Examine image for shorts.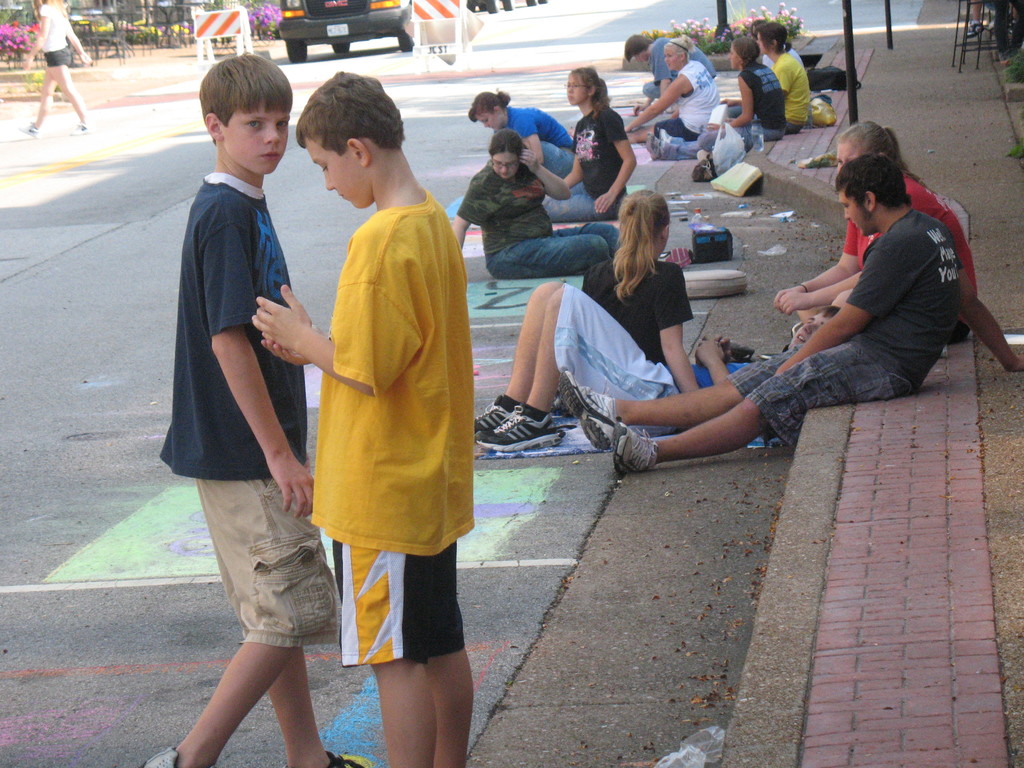
Examination result: 45,49,71,66.
